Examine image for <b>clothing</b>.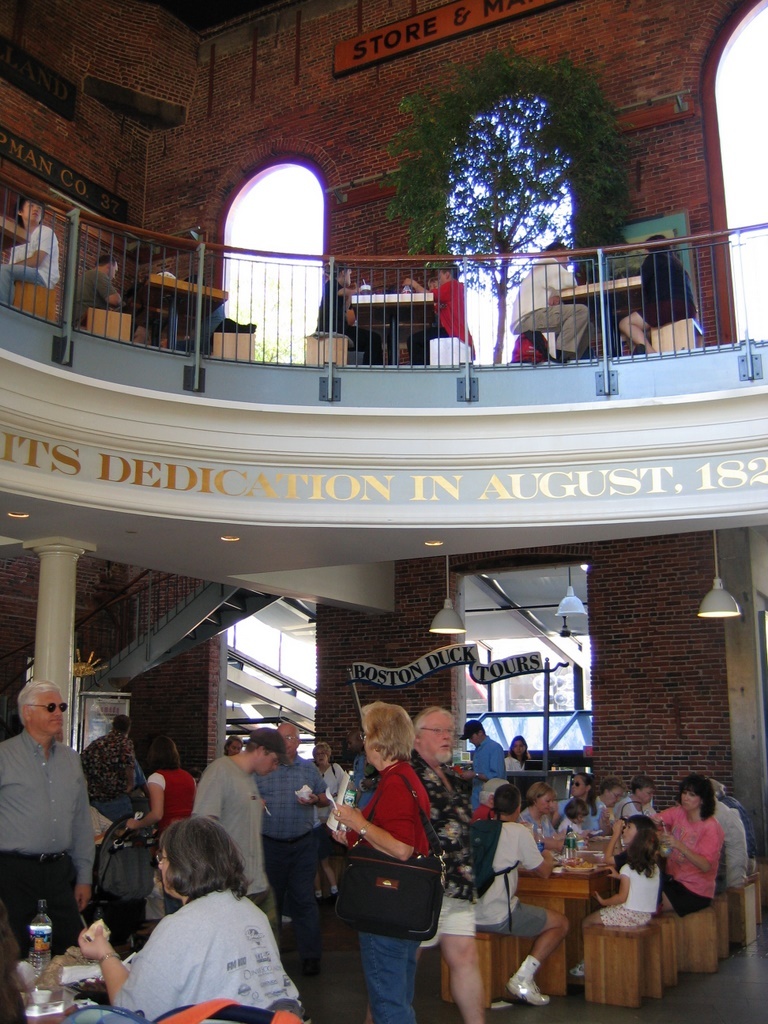
Examination result: Rect(357, 932, 423, 1023).
